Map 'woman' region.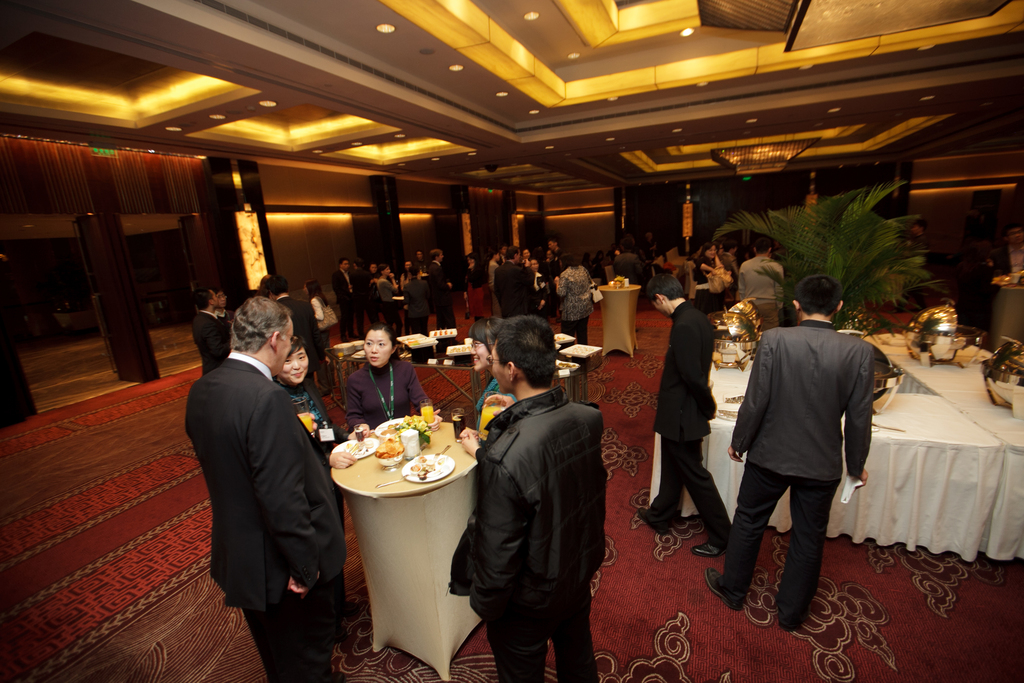
Mapped to 691 241 732 326.
